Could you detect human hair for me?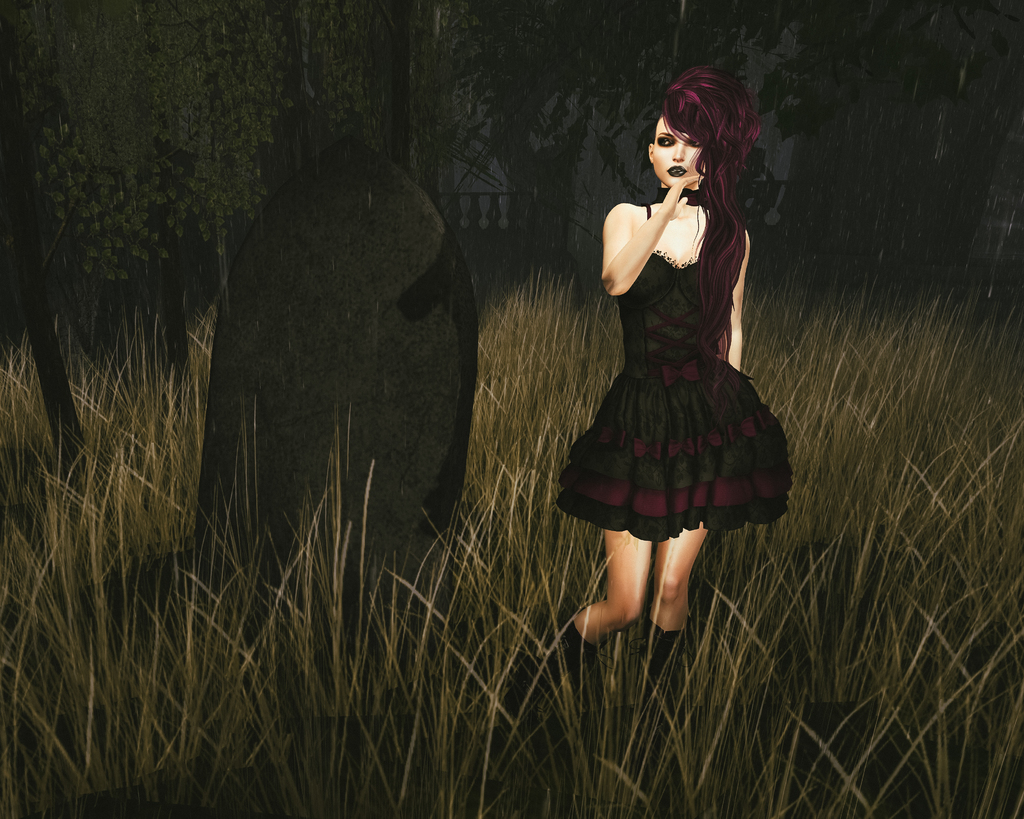
Detection result: select_region(639, 61, 767, 238).
